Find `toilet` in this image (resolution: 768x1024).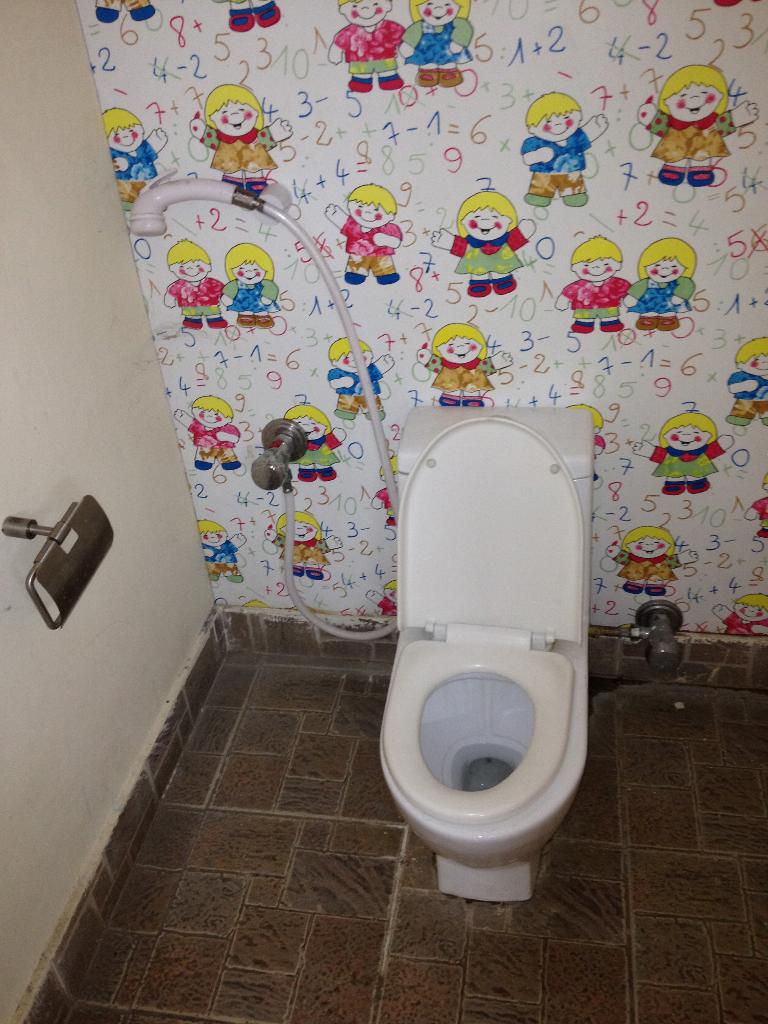
BBox(370, 417, 618, 903).
